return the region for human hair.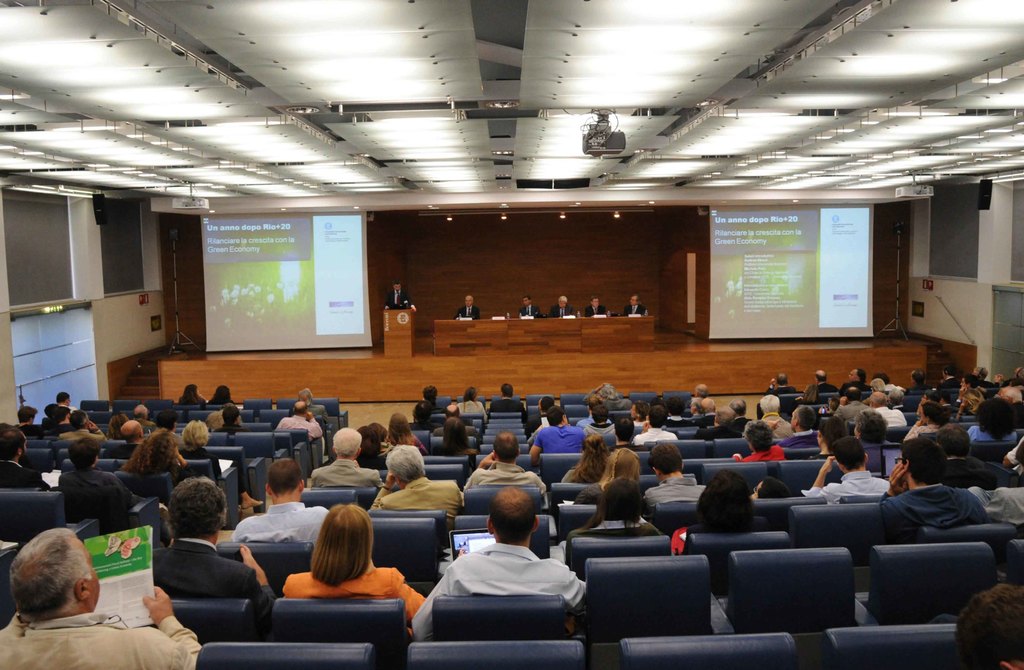
(297,386,314,409).
